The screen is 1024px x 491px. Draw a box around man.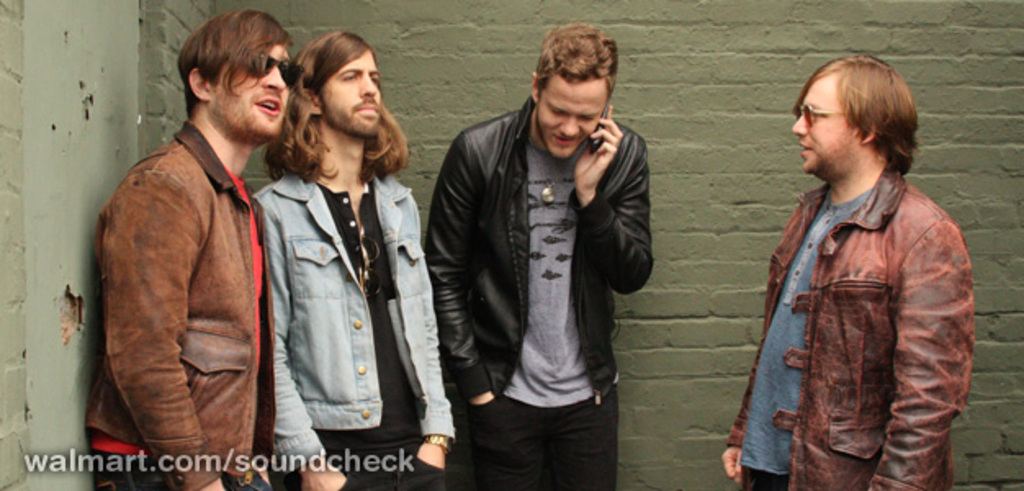
{"left": 420, "top": 20, "right": 653, "bottom": 489}.
